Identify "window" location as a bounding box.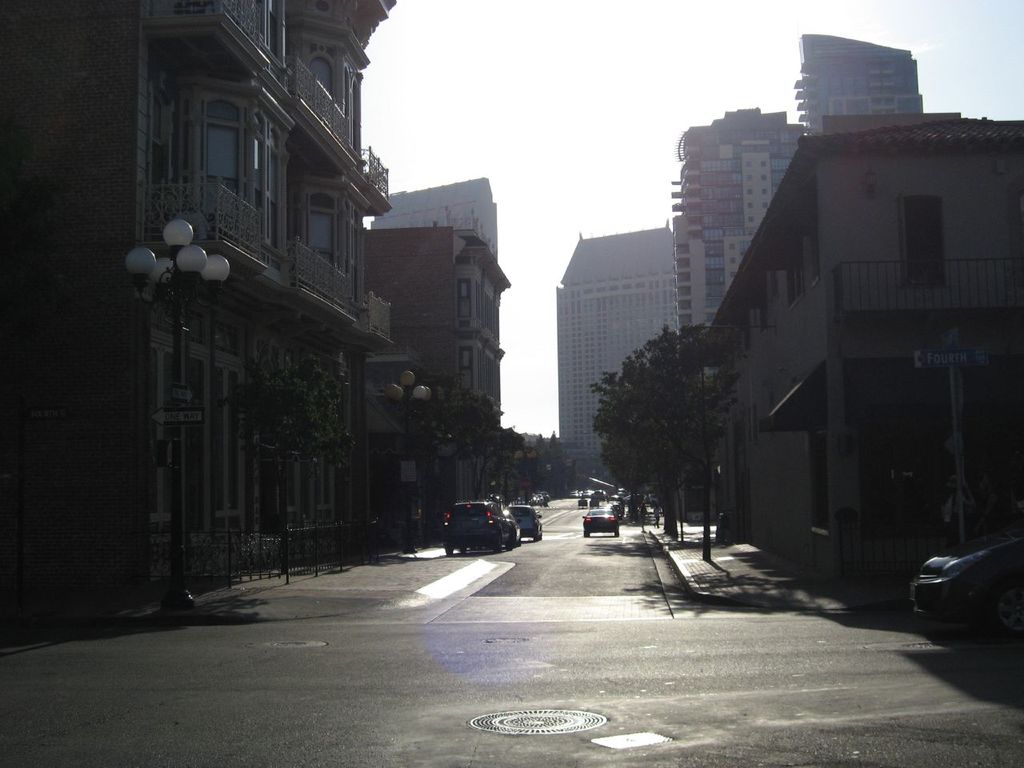
(left=136, top=57, right=306, bottom=232).
